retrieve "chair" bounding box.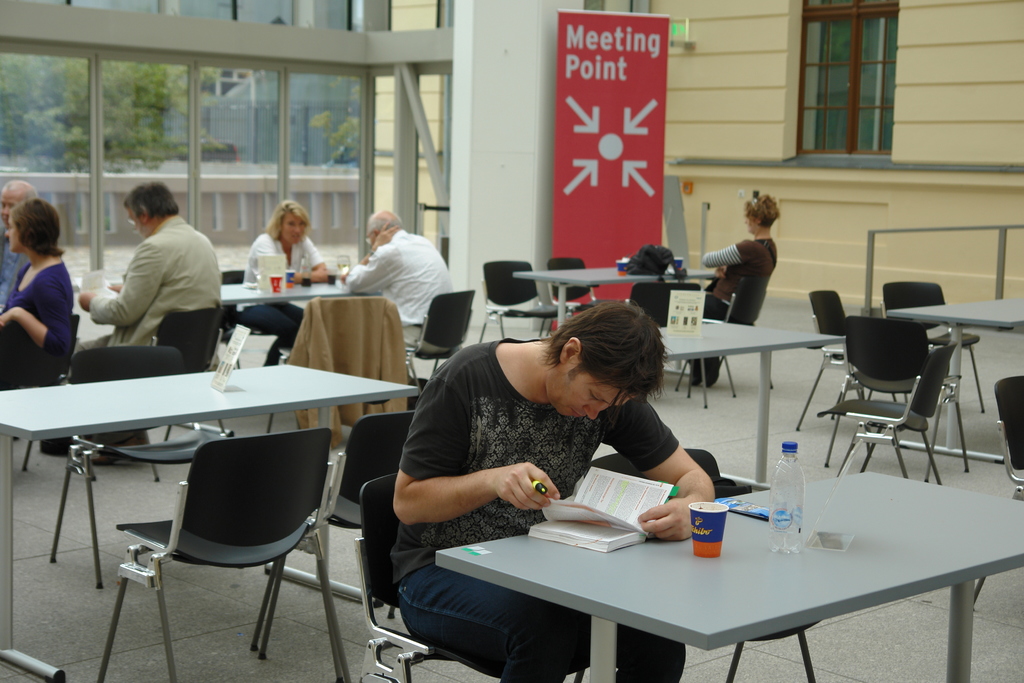
Bounding box: rect(580, 450, 819, 682).
